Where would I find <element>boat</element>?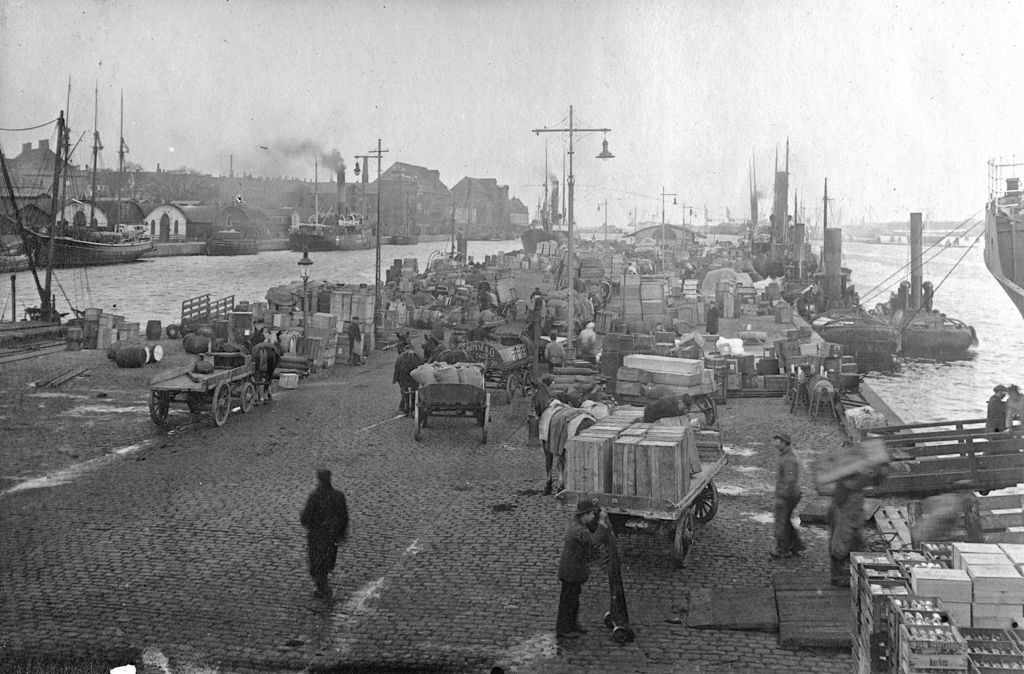
At <bbox>769, 214, 842, 290</bbox>.
